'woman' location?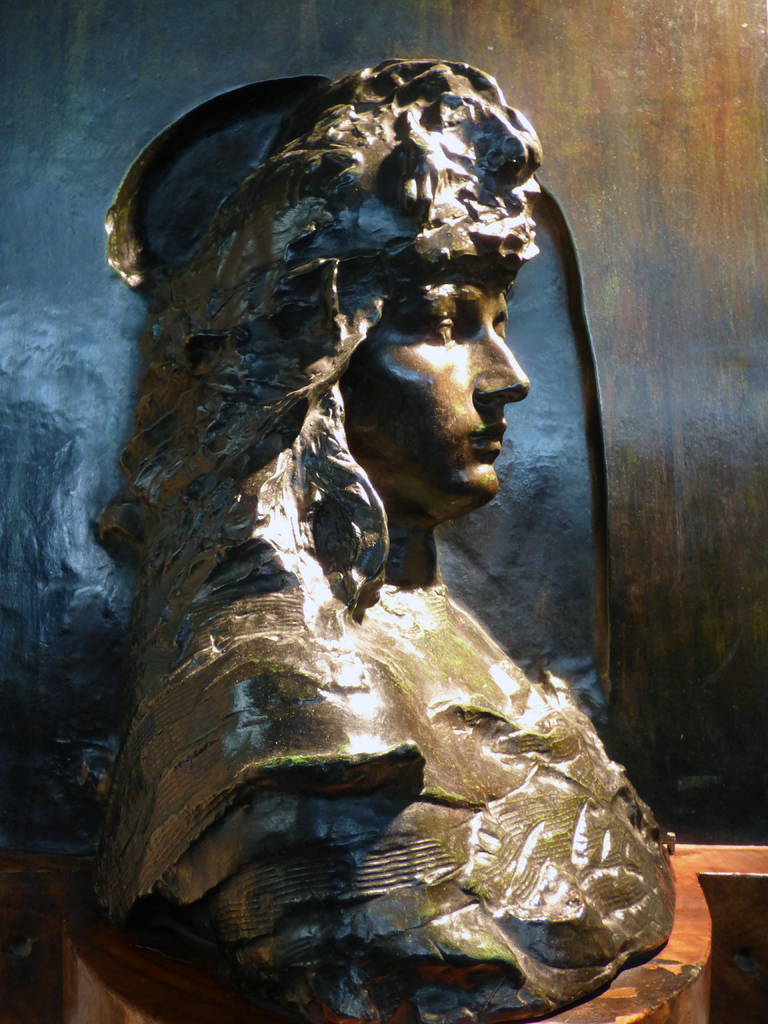
rect(52, 36, 692, 986)
